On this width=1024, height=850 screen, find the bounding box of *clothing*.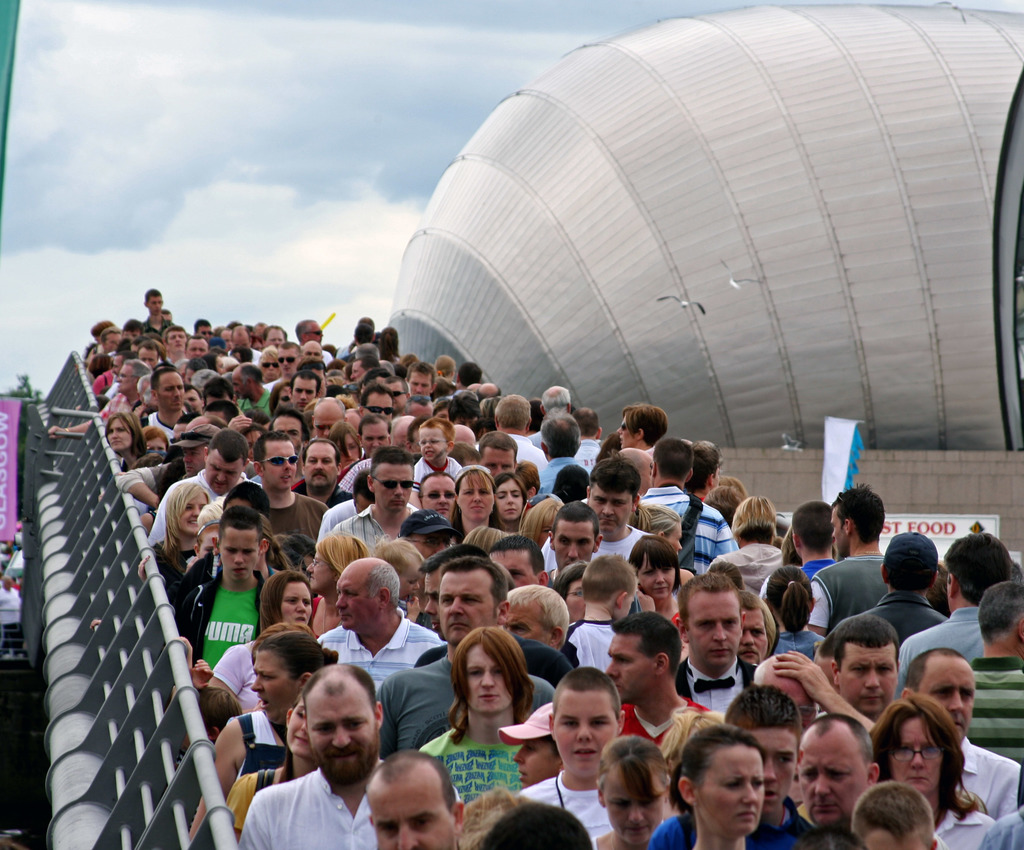
Bounding box: [897, 598, 991, 693].
